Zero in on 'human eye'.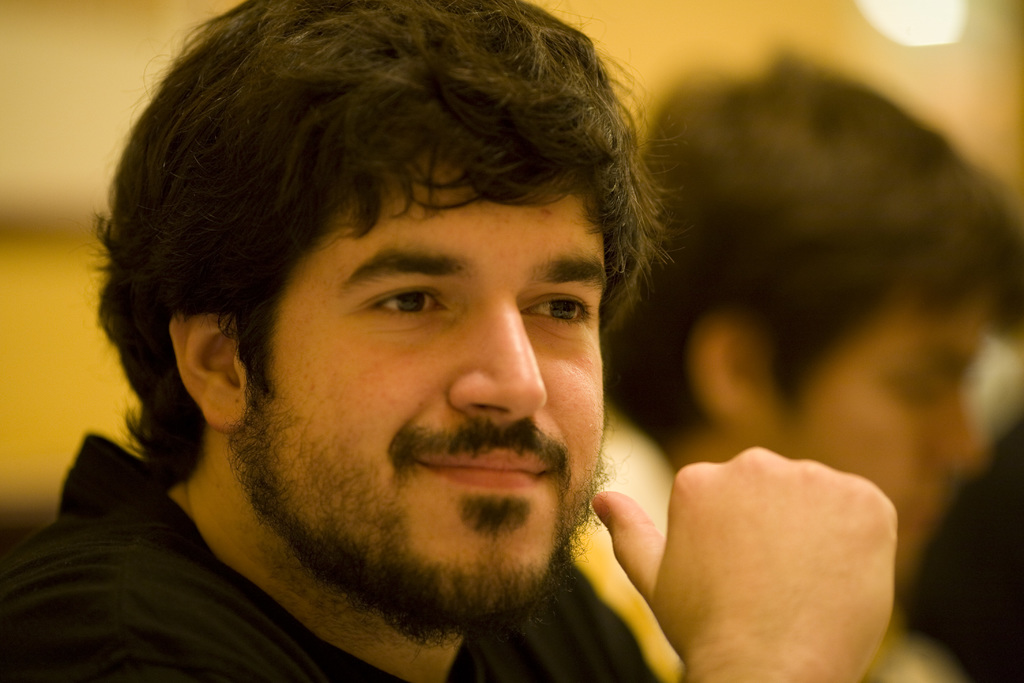
Zeroed in: region(350, 279, 447, 336).
